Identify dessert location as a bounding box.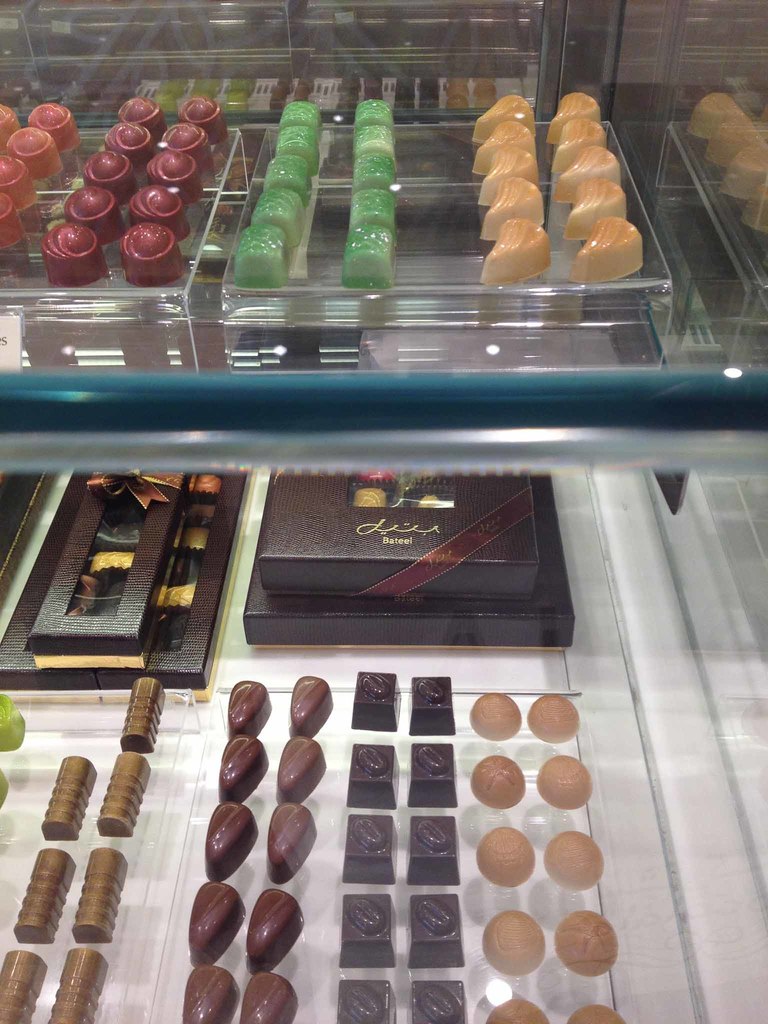
rect(540, 758, 595, 808).
